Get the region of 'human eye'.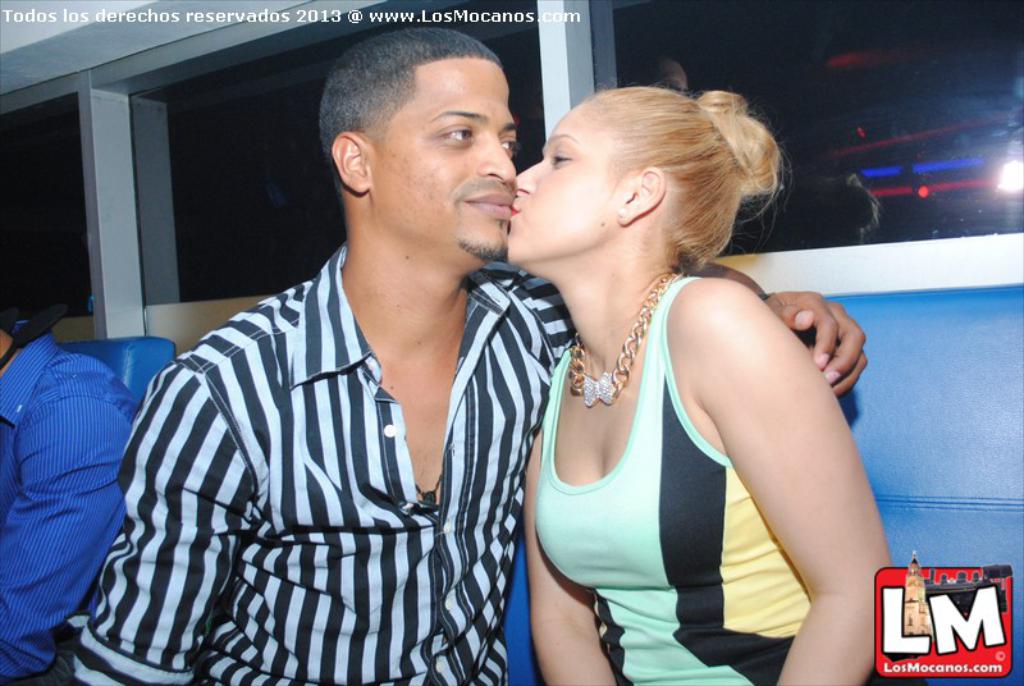
pyautogui.locateOnScreen(497, 129, 520, 155).
